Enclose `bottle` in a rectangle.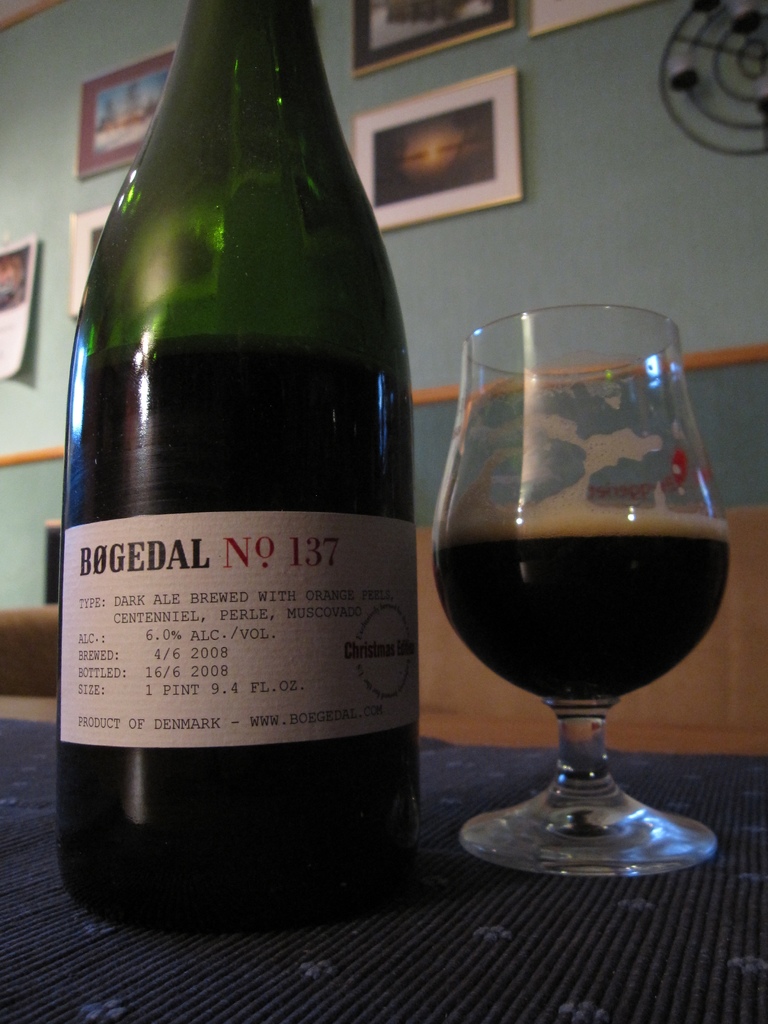
bbox=[60, 0, 422, 937].
